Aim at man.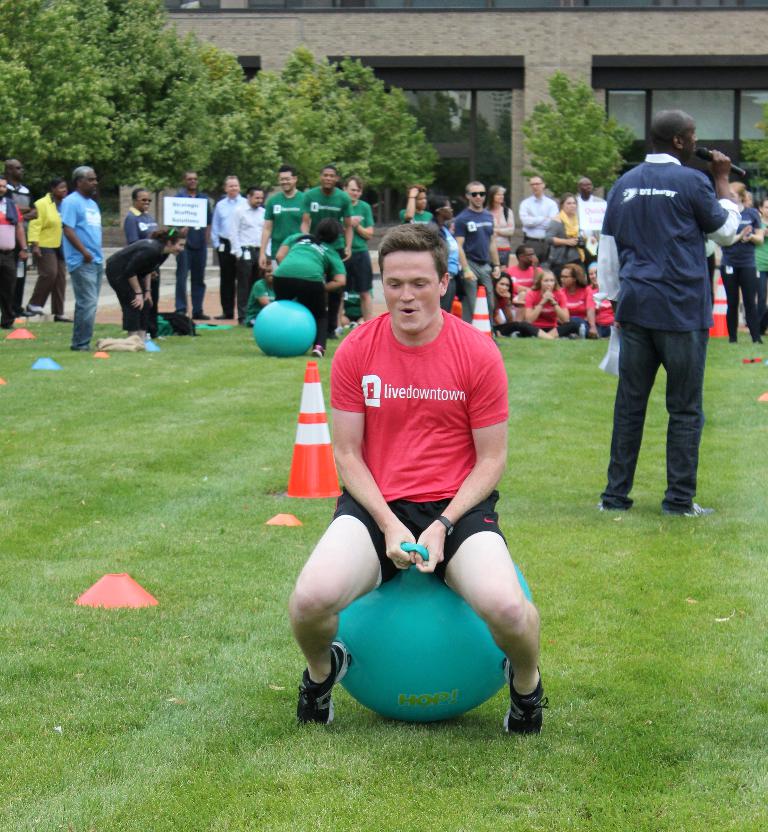
Aimed at x1=454, y1=180, x2=496, y2=321.
